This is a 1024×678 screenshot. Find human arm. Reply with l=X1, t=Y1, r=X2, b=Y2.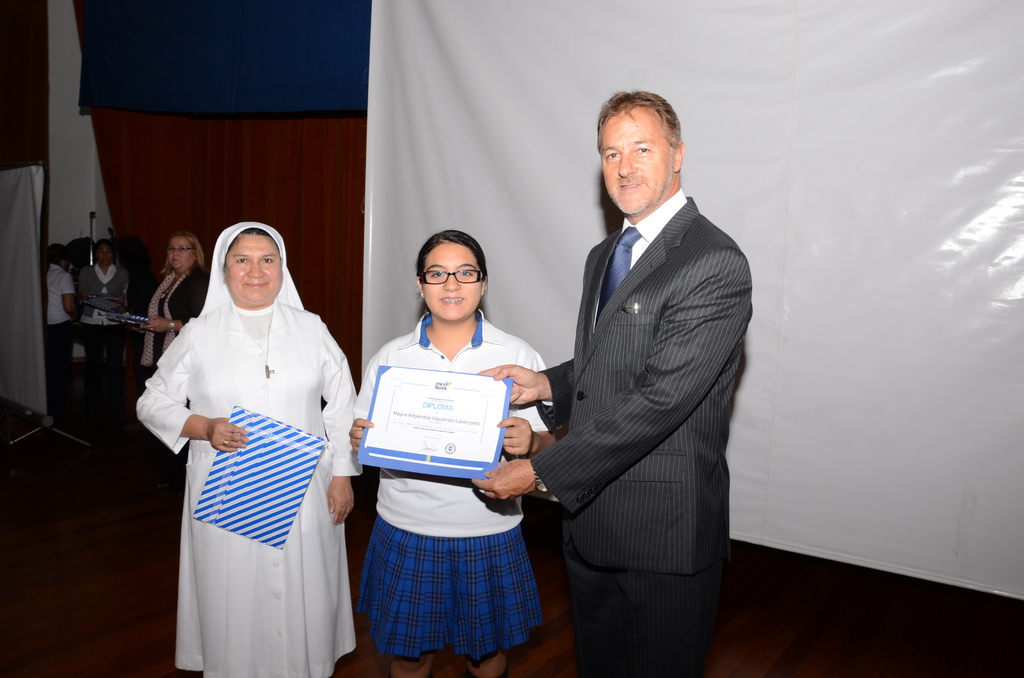
l=473, t=255, r=751, b=506.
